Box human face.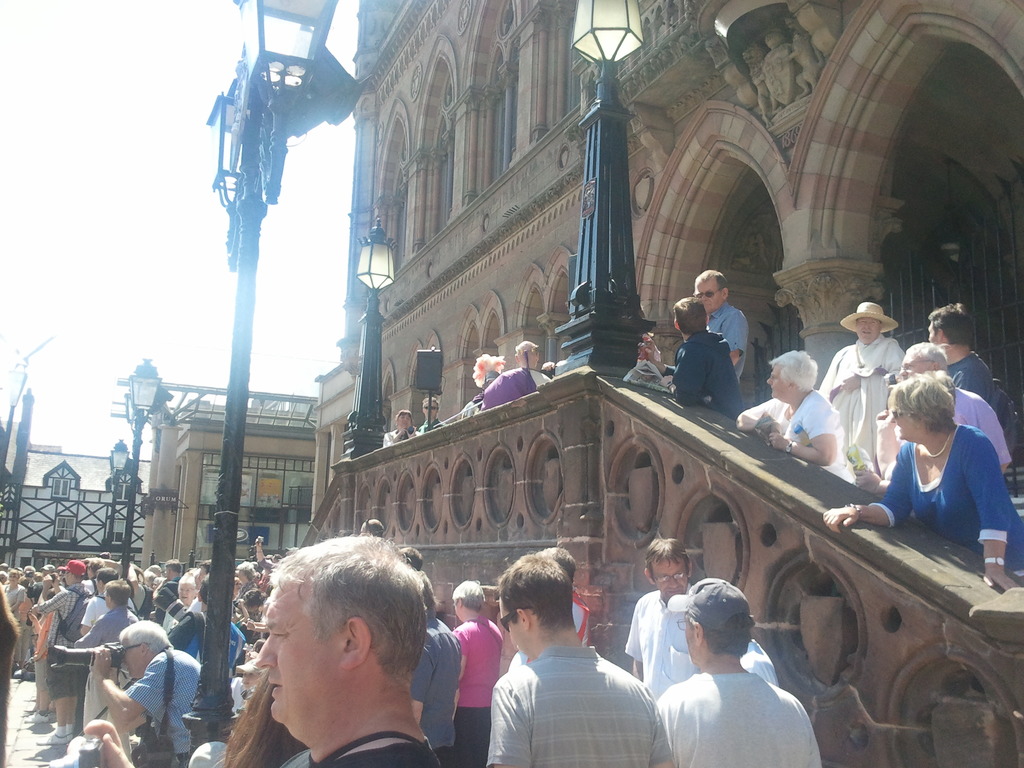
BBox(895, 404, 912, 437).
